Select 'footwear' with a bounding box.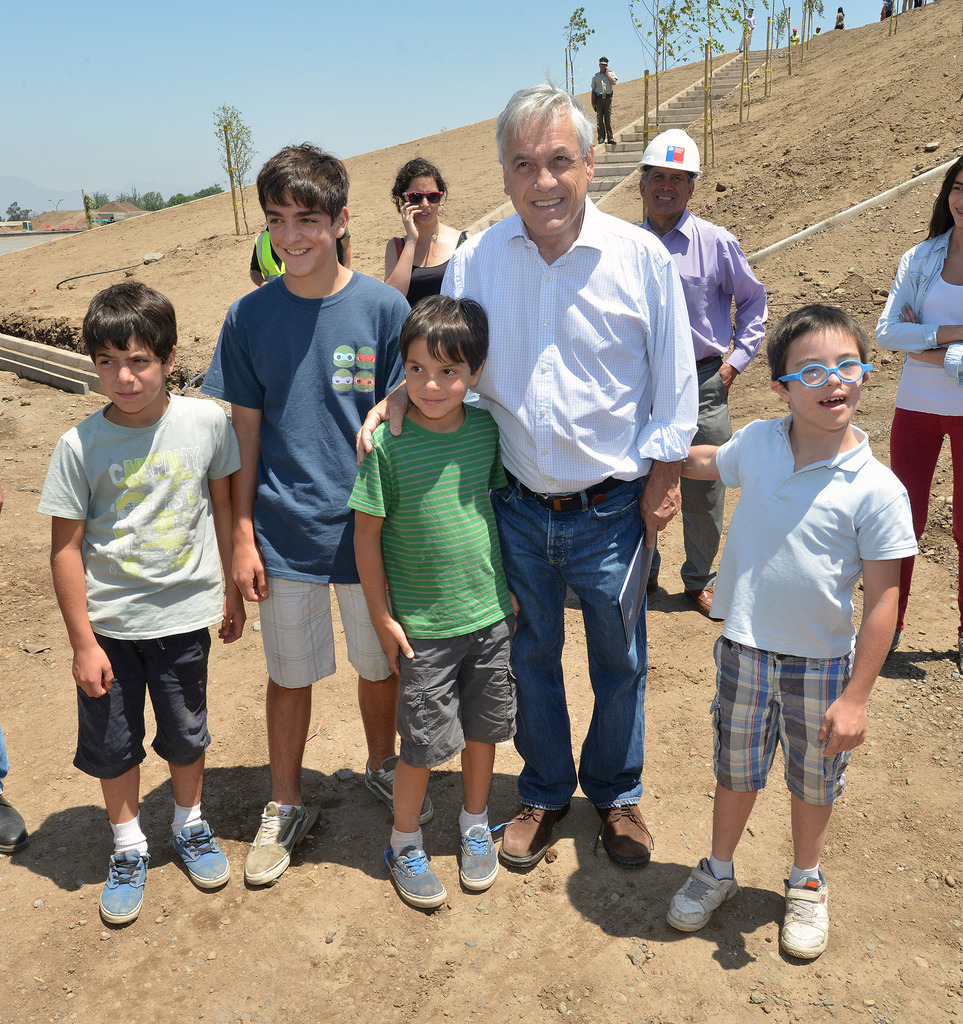
crop(686, 587, 724, 620).
